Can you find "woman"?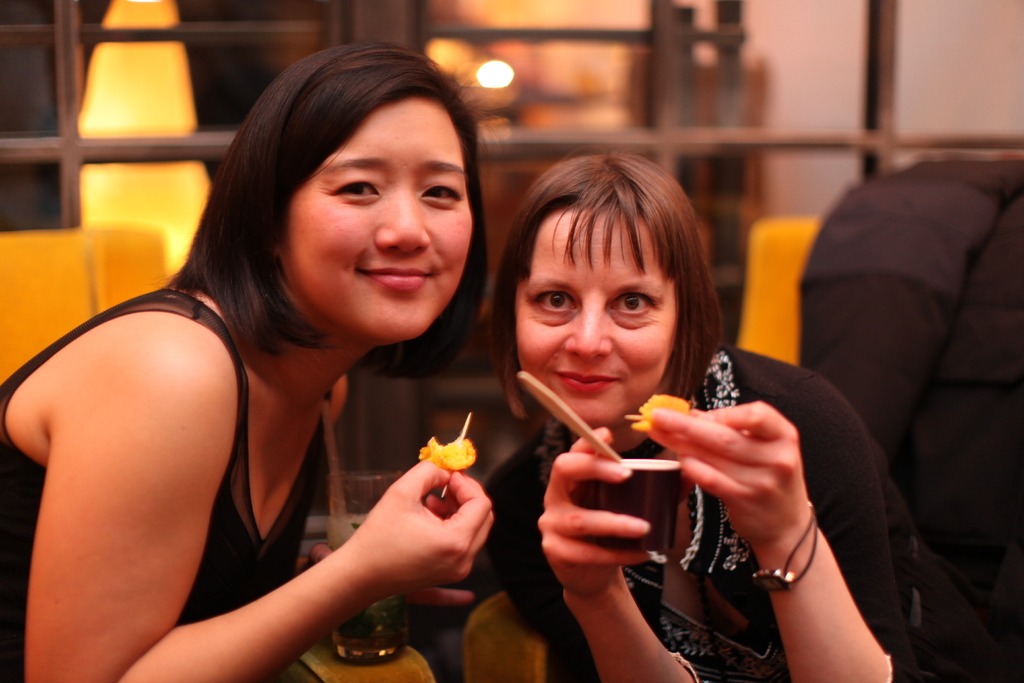
Yes, bounding box: {"x1": 0, "y1": 44, "x2": 523, "y2": 659}.
